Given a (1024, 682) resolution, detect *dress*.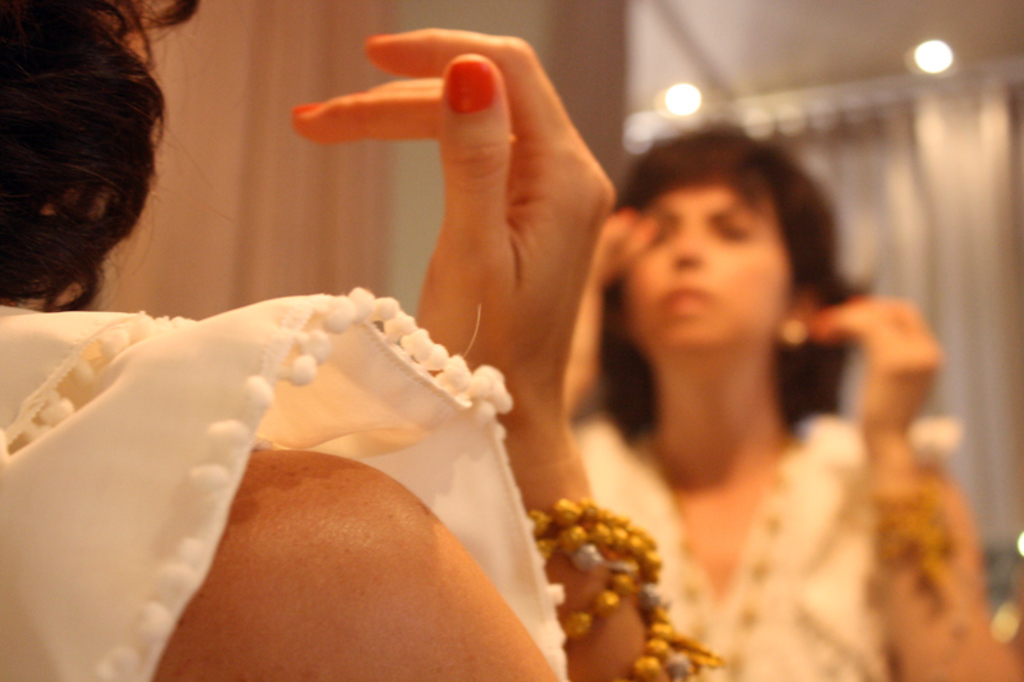
[x1=3, y1=261, x2=602, y2=681].
